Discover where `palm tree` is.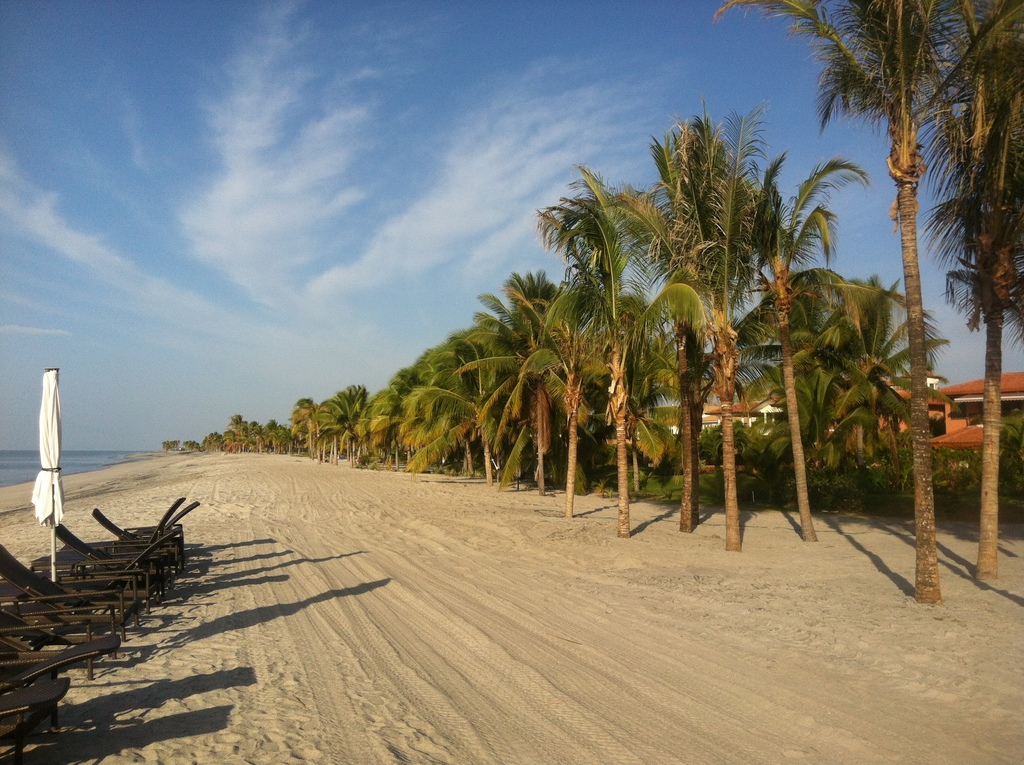
Discovered at 301:396:337:456.
